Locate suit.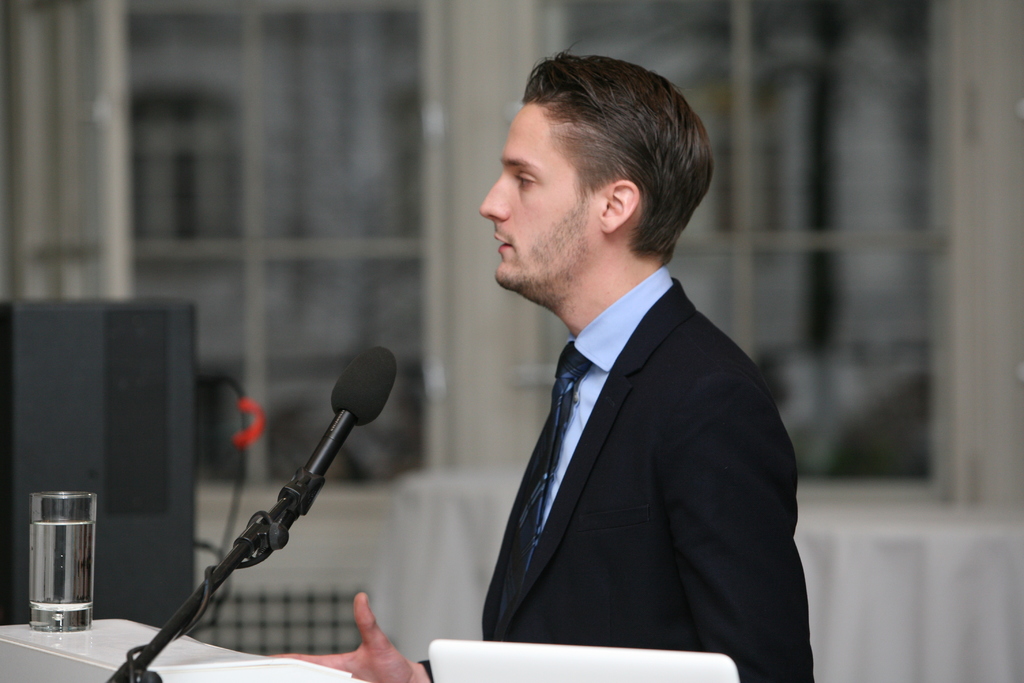
Bounding box: rect(450, 176, 809, 666).
